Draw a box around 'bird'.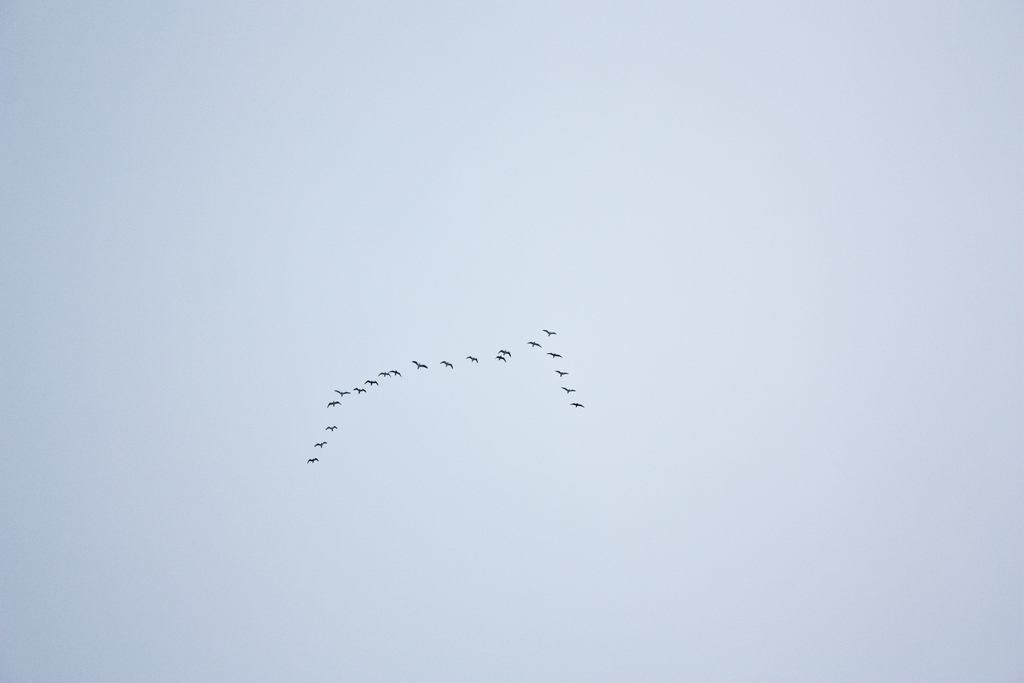
(x1=527, y1=338, x2=540, y2=347).
